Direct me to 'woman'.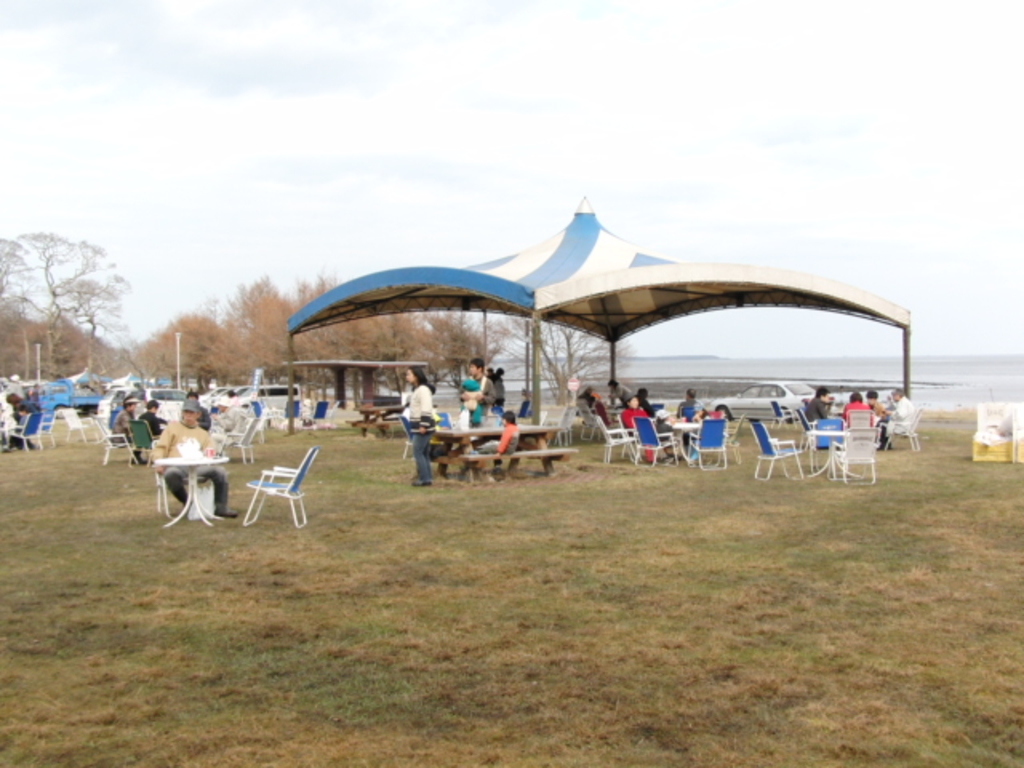
Direction: 651/408/678/442.
